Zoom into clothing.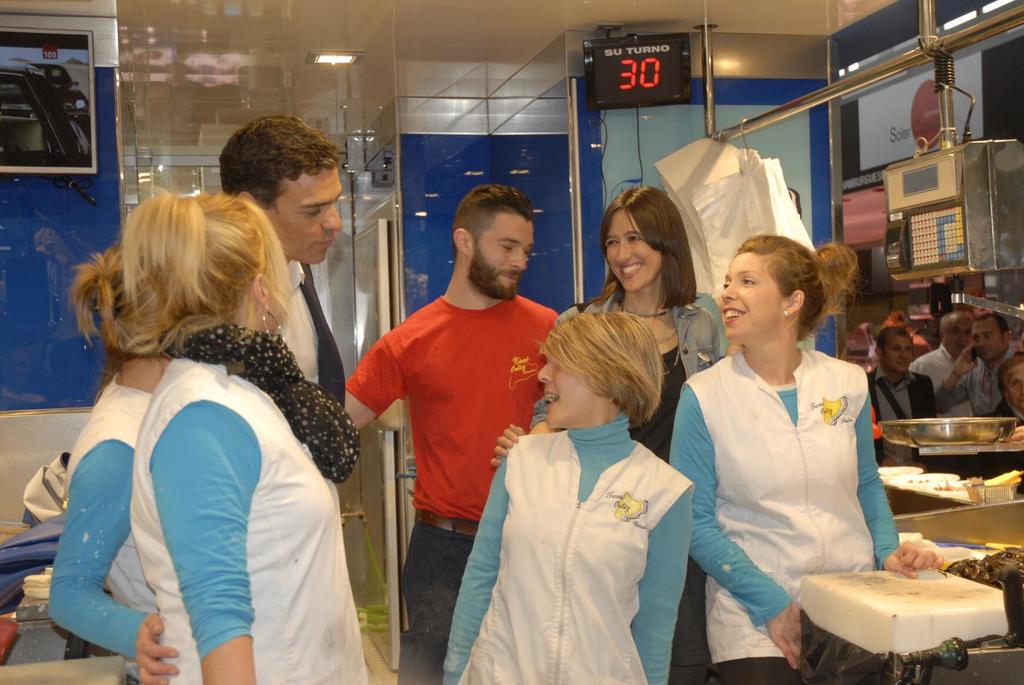
Zoom target: 580:304:723:471.
